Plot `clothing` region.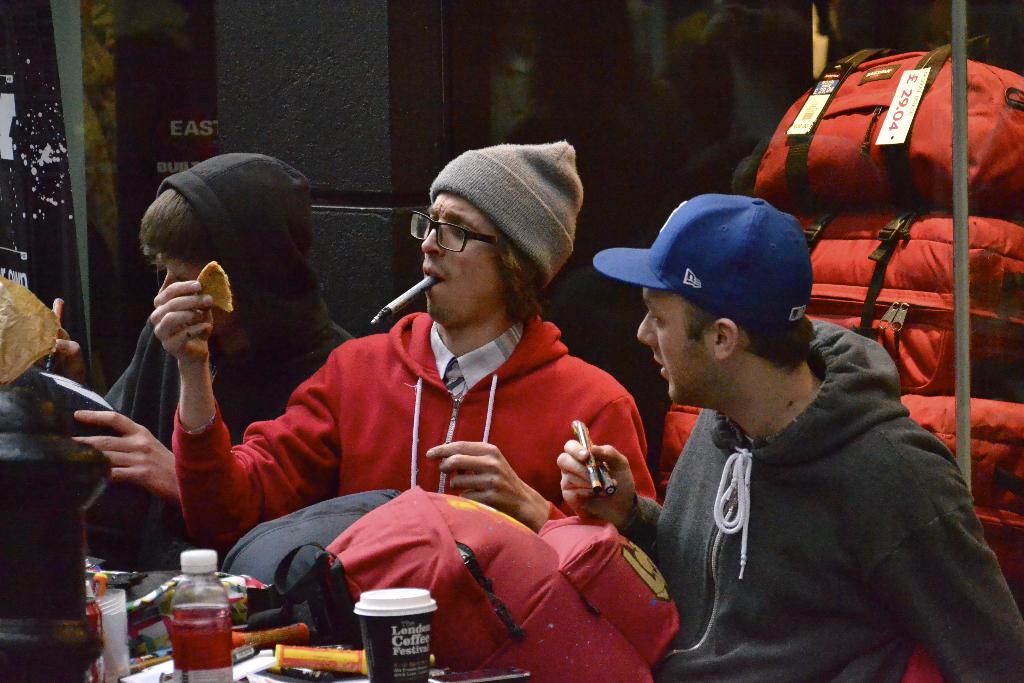
Plotted at bbox(104, 156, 354, 567).
